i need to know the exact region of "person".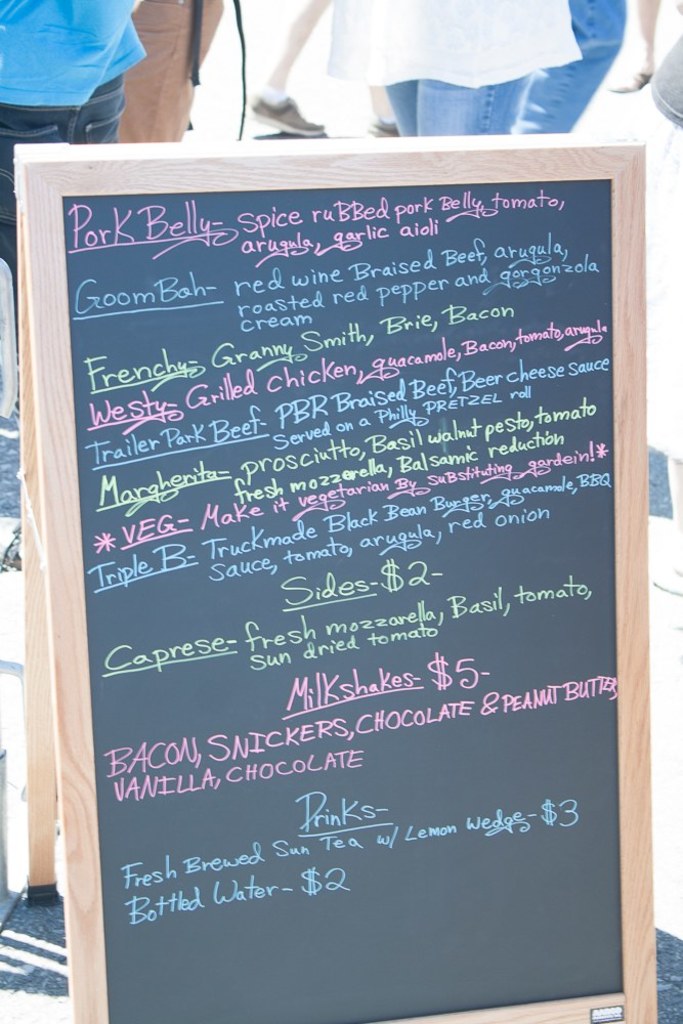
Region: bbox(0, 0, 151, 415).
